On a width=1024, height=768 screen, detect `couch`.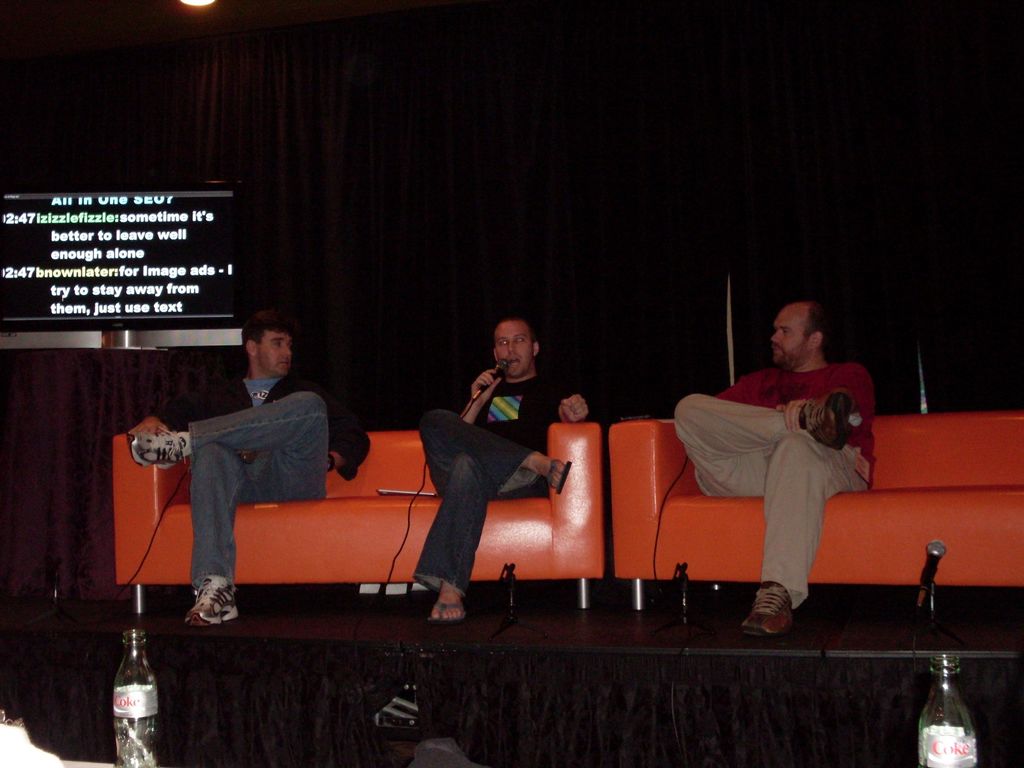
(left=113, top=409, right=608, bottom=627).
